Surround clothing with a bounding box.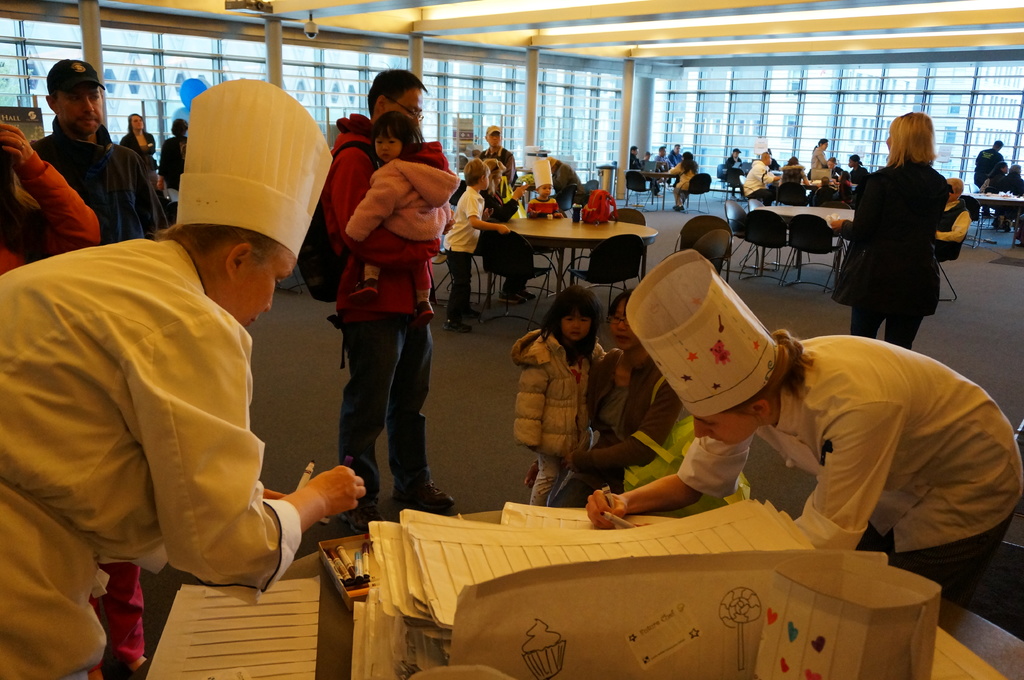
[809, 138, 826, 178].
